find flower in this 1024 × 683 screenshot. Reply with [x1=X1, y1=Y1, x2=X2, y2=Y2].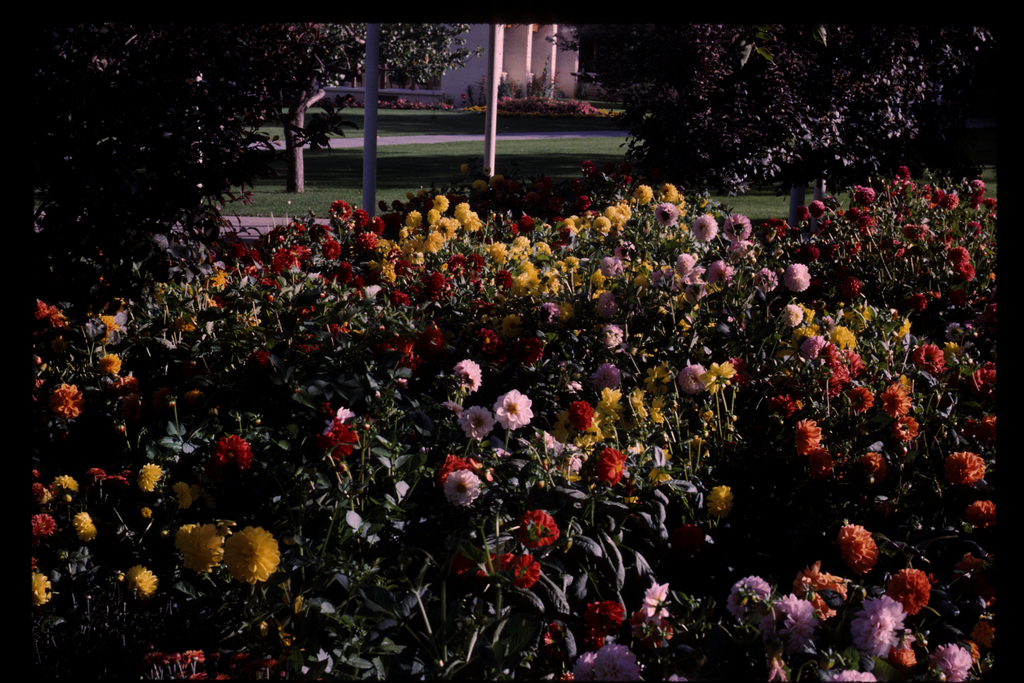
[x1=937, y1=638, x2=970, y2=682].
